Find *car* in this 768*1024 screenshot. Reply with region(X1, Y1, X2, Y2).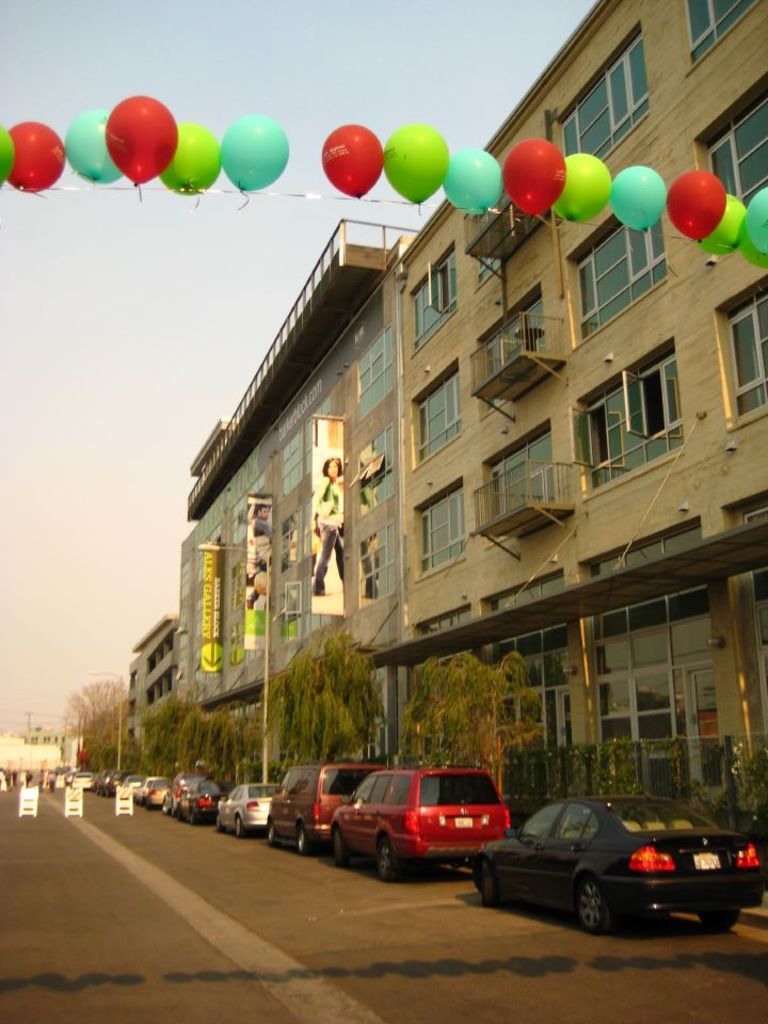
region(164, 771, 223, 818).
